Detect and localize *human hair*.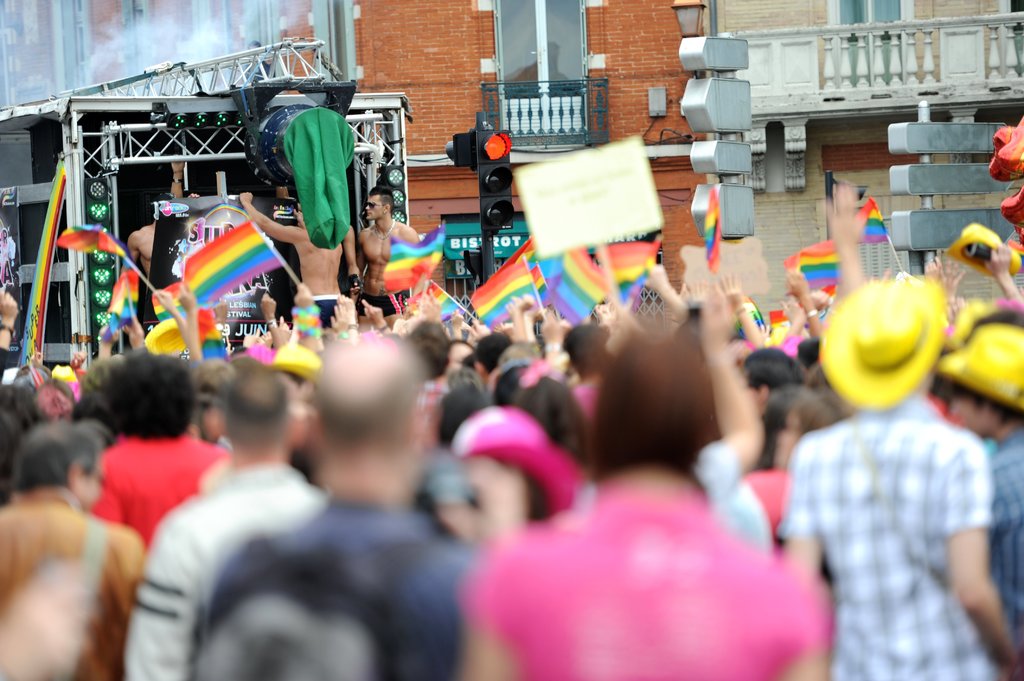
Localized at 159, 189, 176, 203.
